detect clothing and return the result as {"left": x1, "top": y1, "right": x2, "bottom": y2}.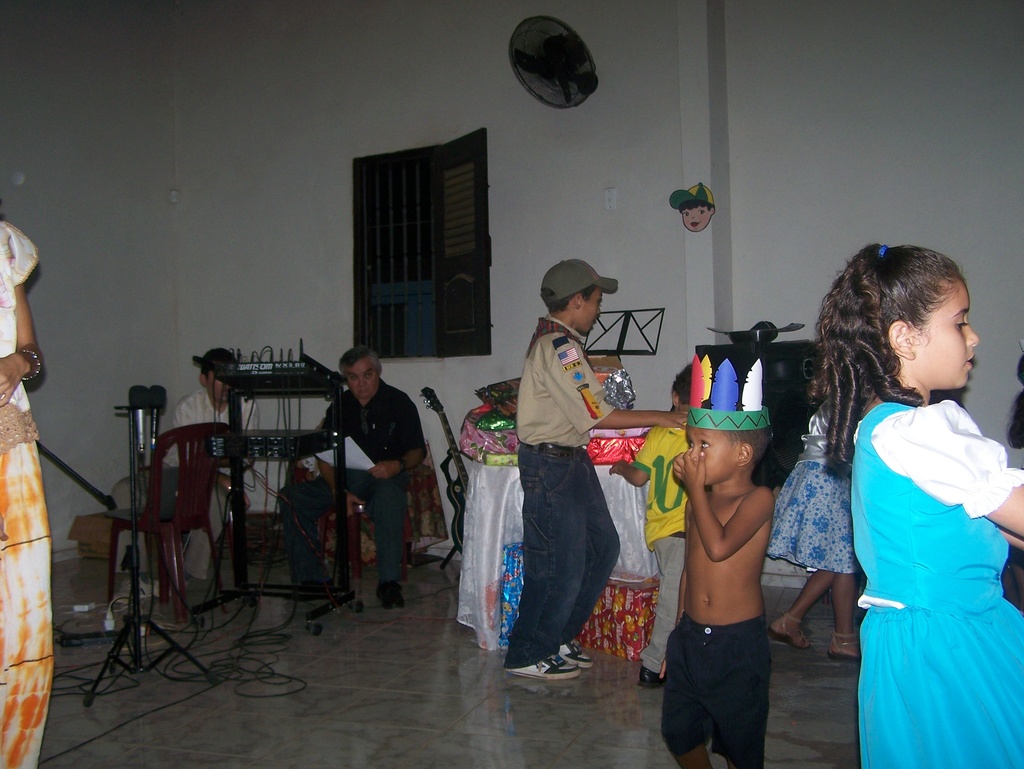
{"left": 657, "top": 612, "right": 772, "bottom": 768}.
